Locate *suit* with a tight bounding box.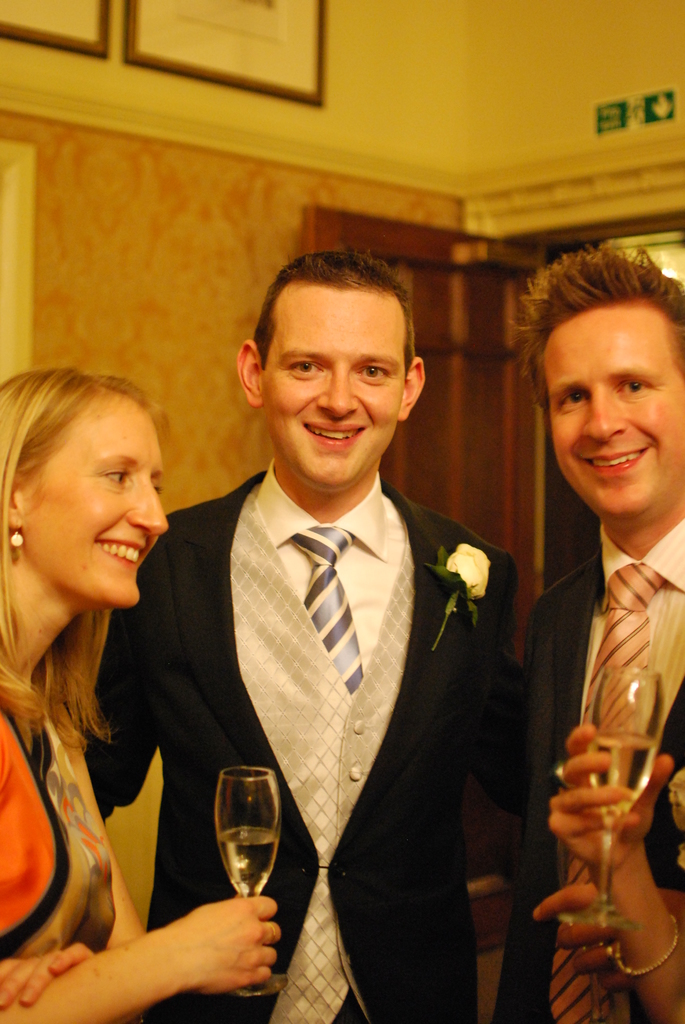
[496,521,684,1023].
